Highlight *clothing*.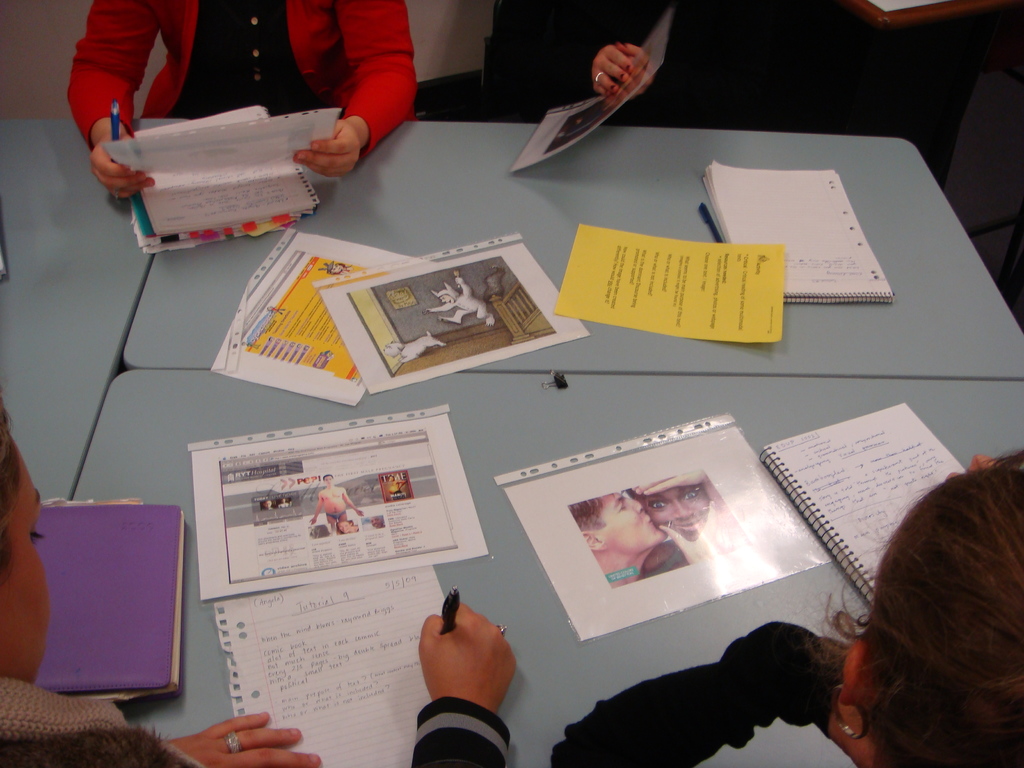
Highlighted region: [483, 0, 979, 167].
